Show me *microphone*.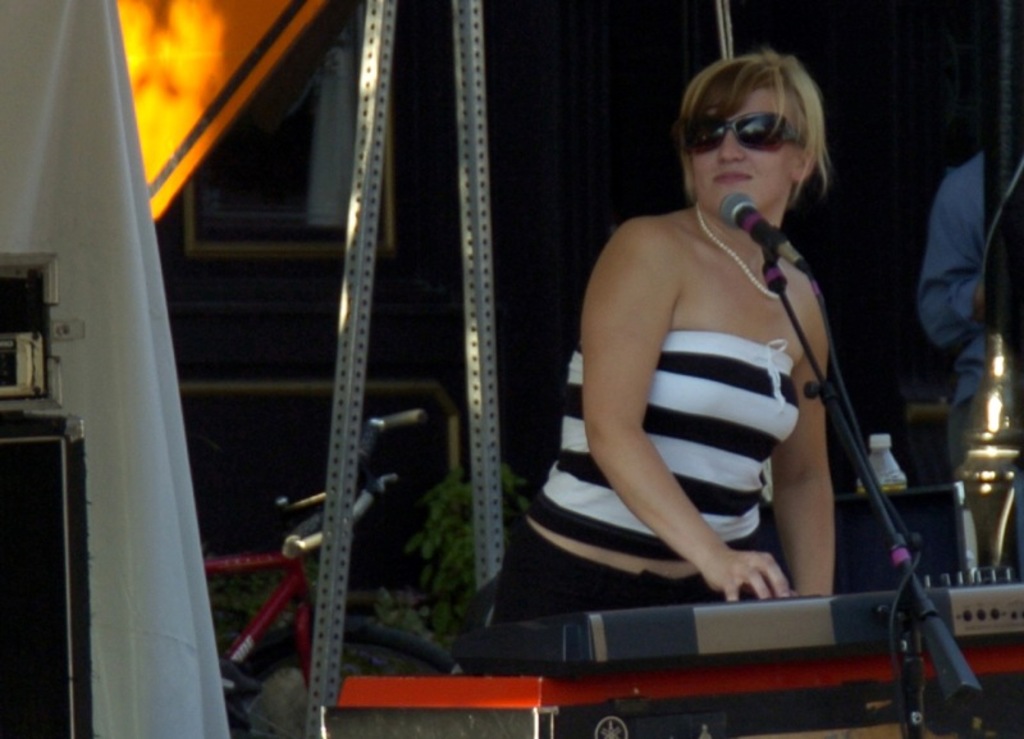
*microphone* is here: (left=716, top=188, right=822, bottom=277).
